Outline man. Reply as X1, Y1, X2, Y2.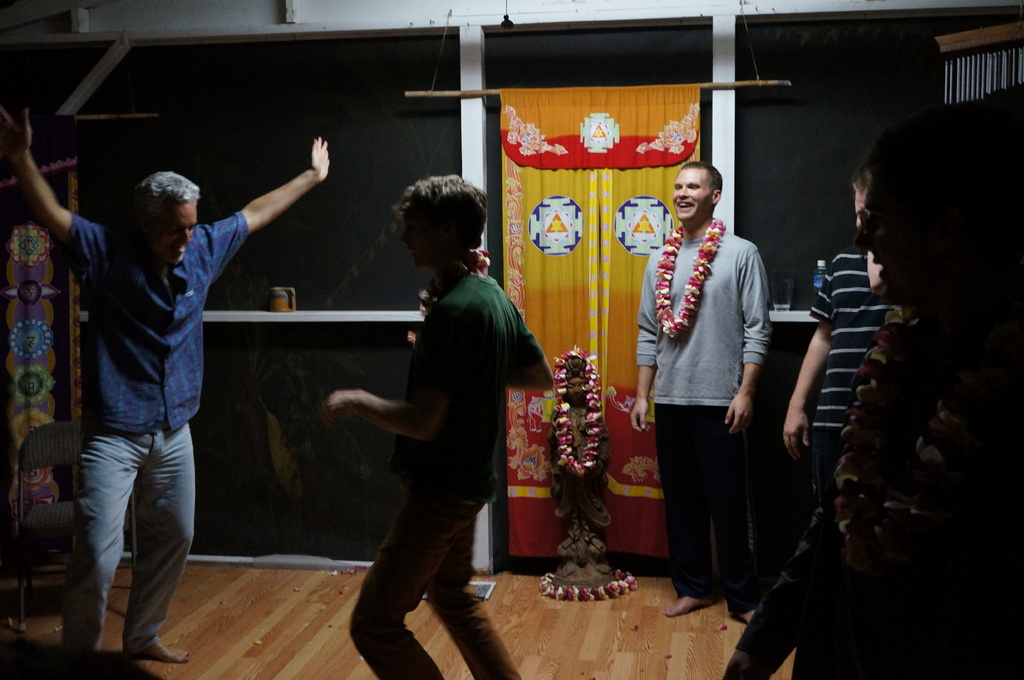
10, 96, 333, 676.
